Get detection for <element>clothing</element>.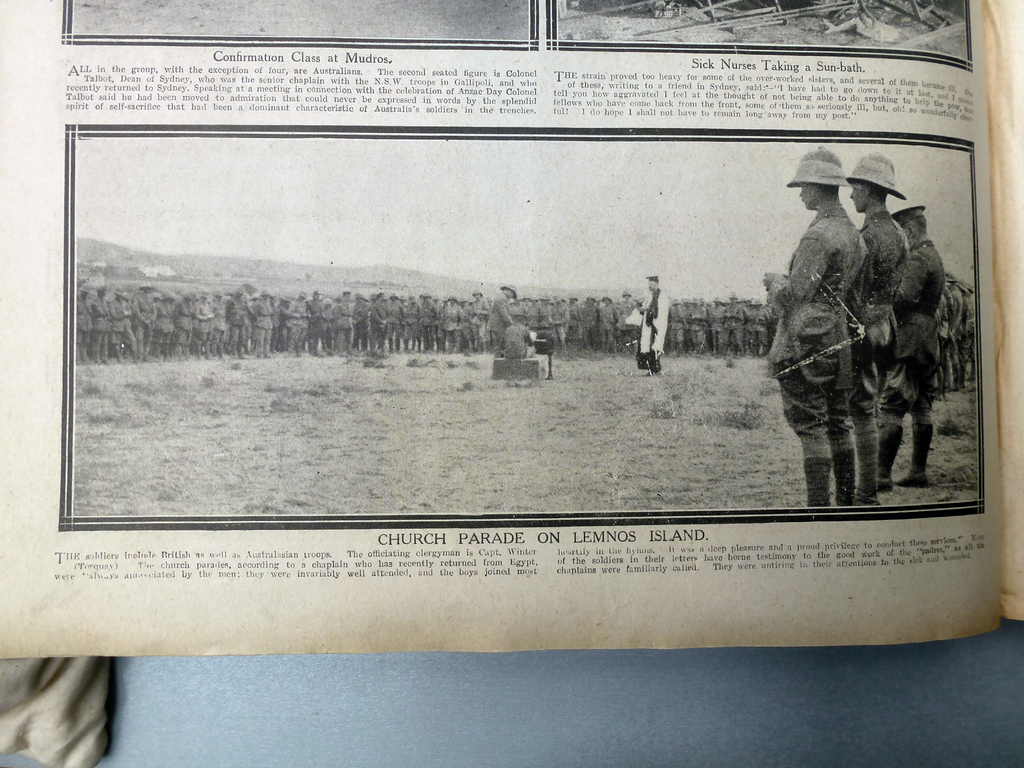
Detection: 228 296 251 349.
